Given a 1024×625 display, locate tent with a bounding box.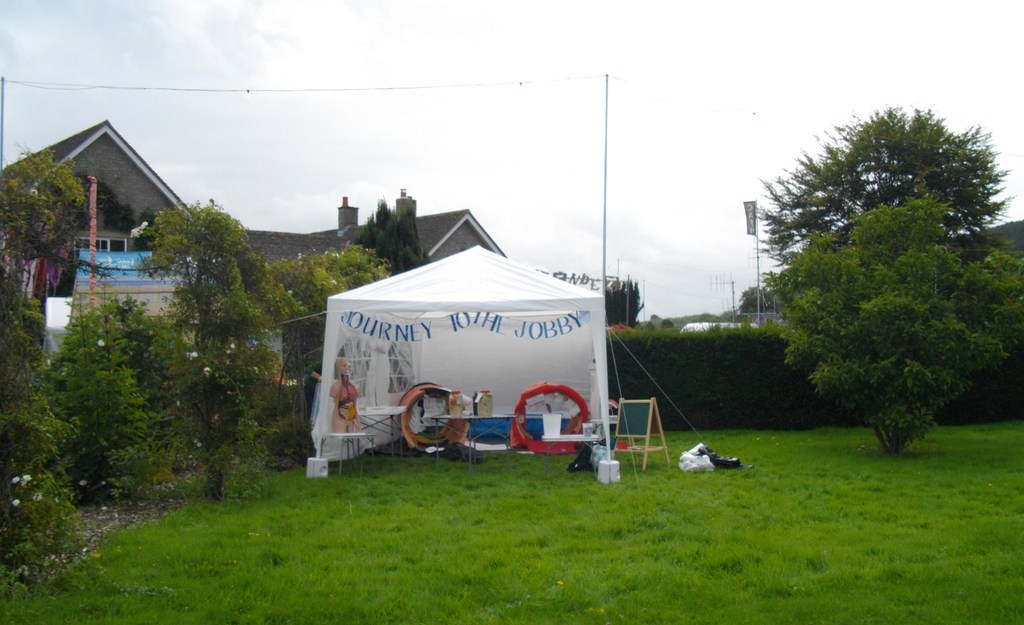
Located: Rect(326, 229, 613, 434).
